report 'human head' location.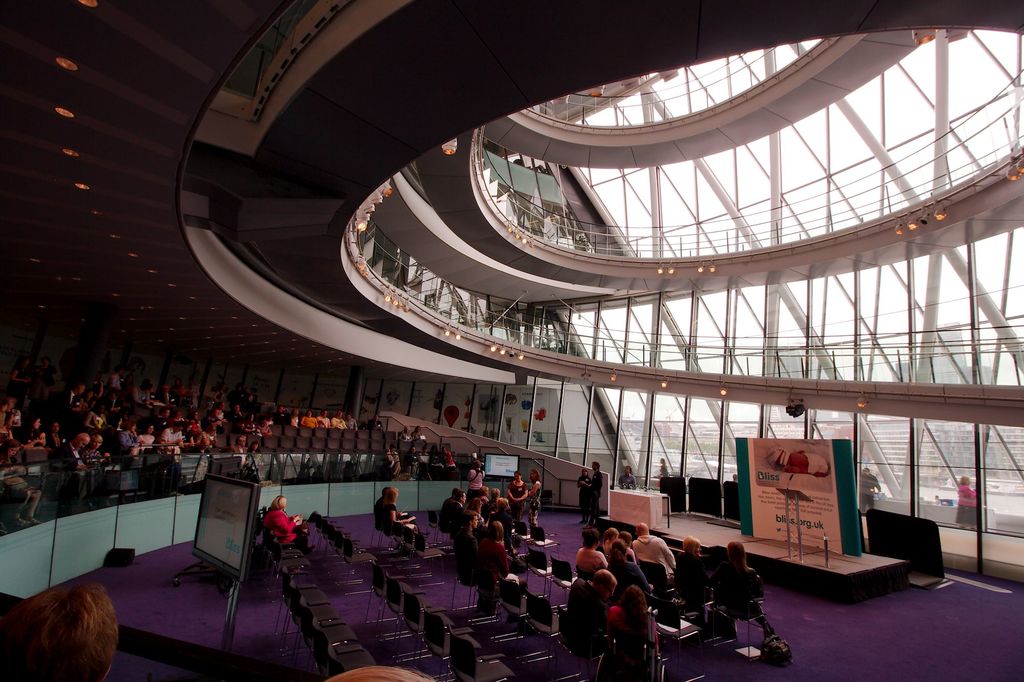
Report: box=[90, 434, 105, 448].
